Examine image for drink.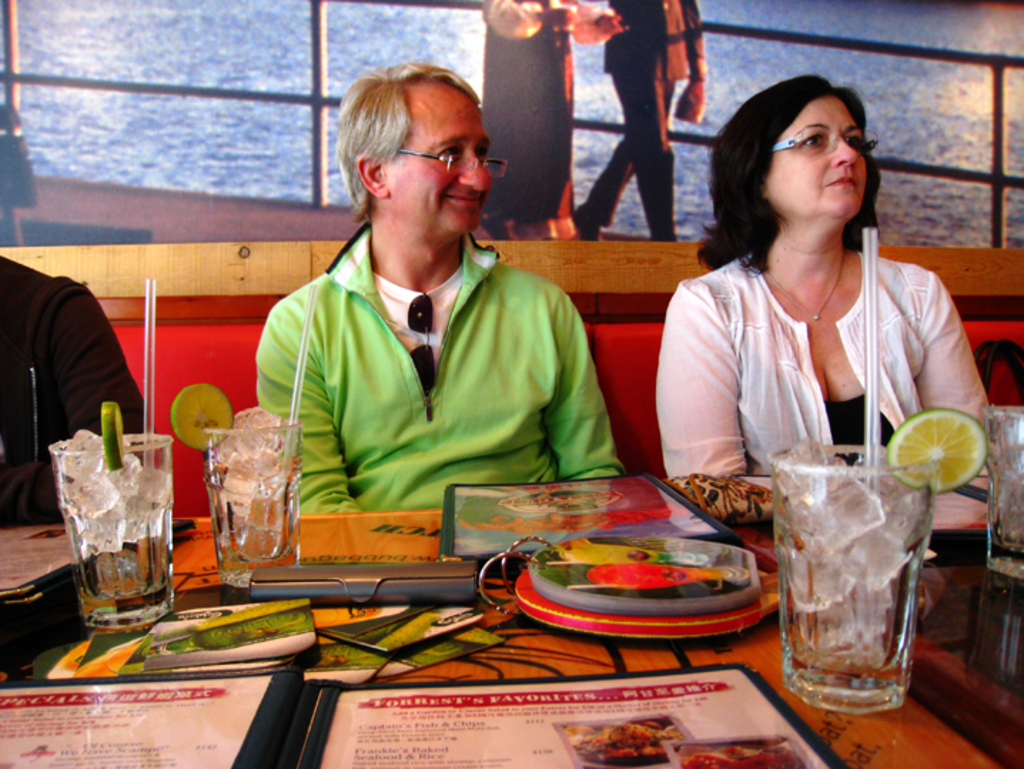
Examination result: [x1=44, y1=425, x2=165, y2=628].
